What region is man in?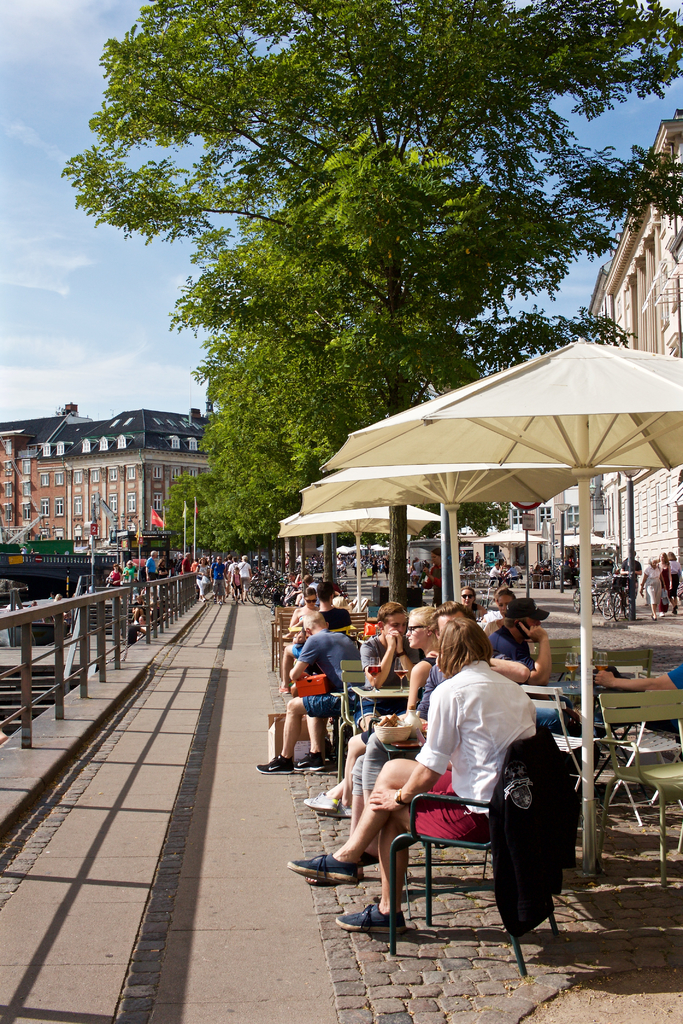
<bbox>420, 601, 472, 720</bbox>.
